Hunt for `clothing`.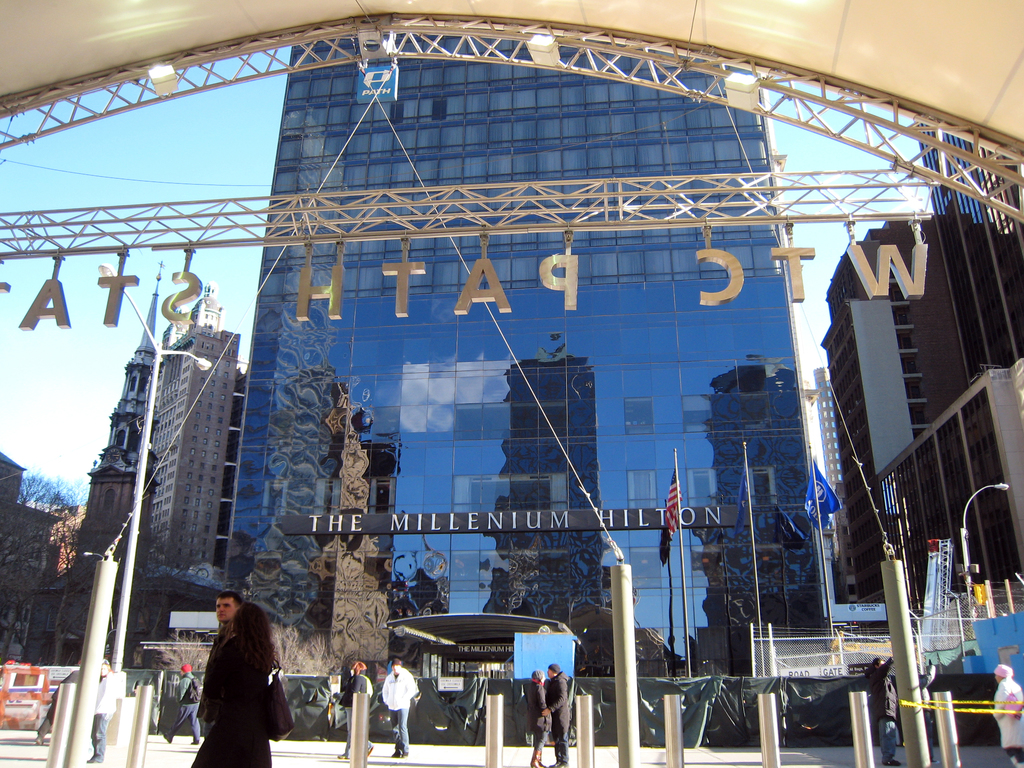
Hunted down at detection(554, 671, 570, 759).
